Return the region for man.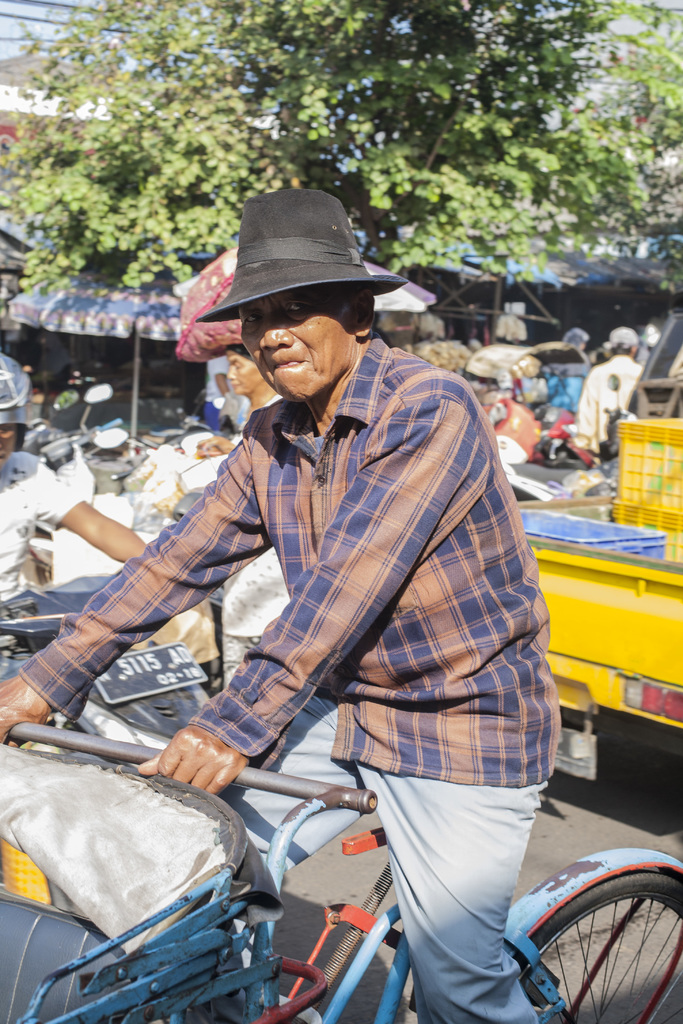
x1=570, y1=325, x2=647, y2=458.
